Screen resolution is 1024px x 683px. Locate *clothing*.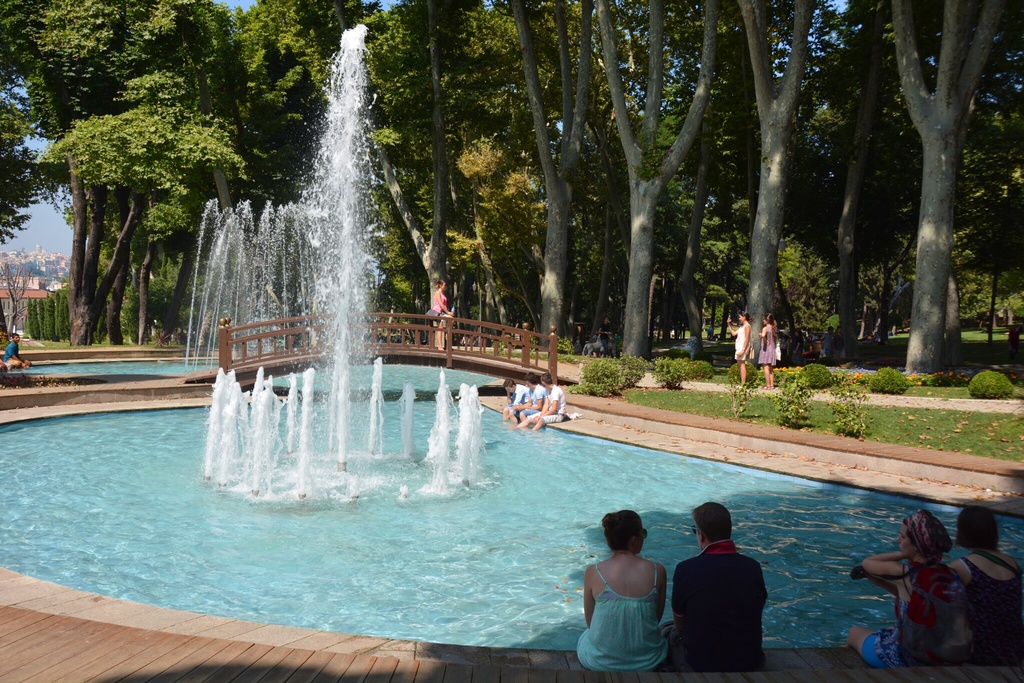
Rect(432, 292, 444, 319).
